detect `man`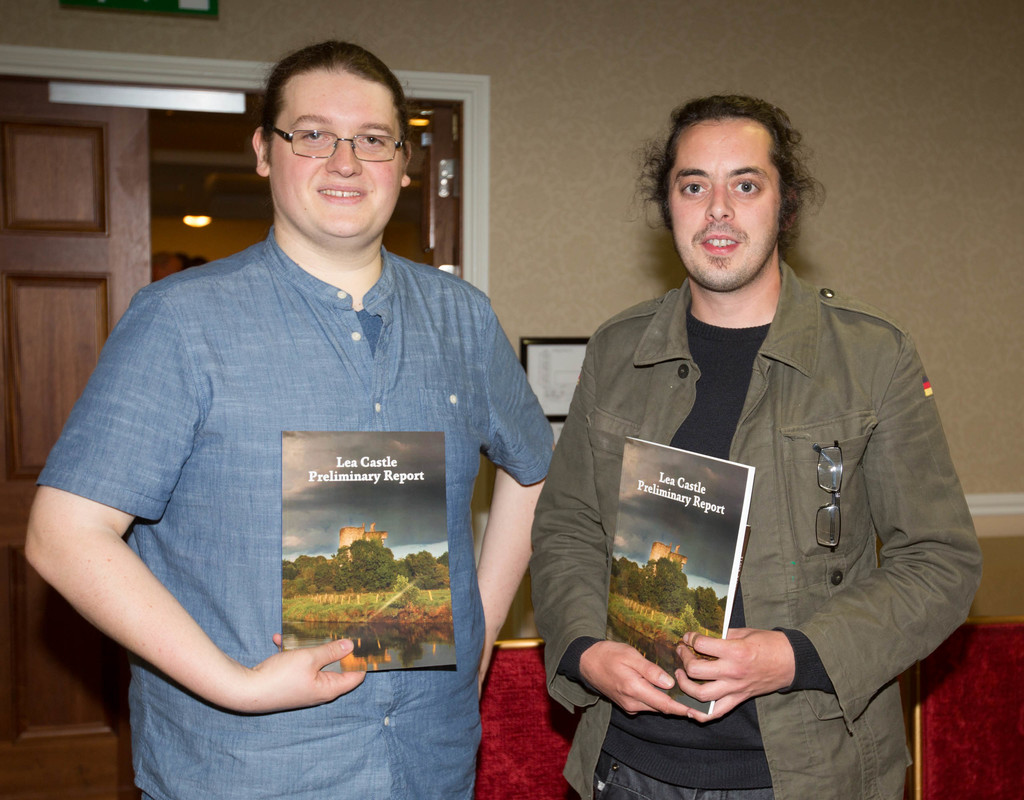
529,91,983,799
